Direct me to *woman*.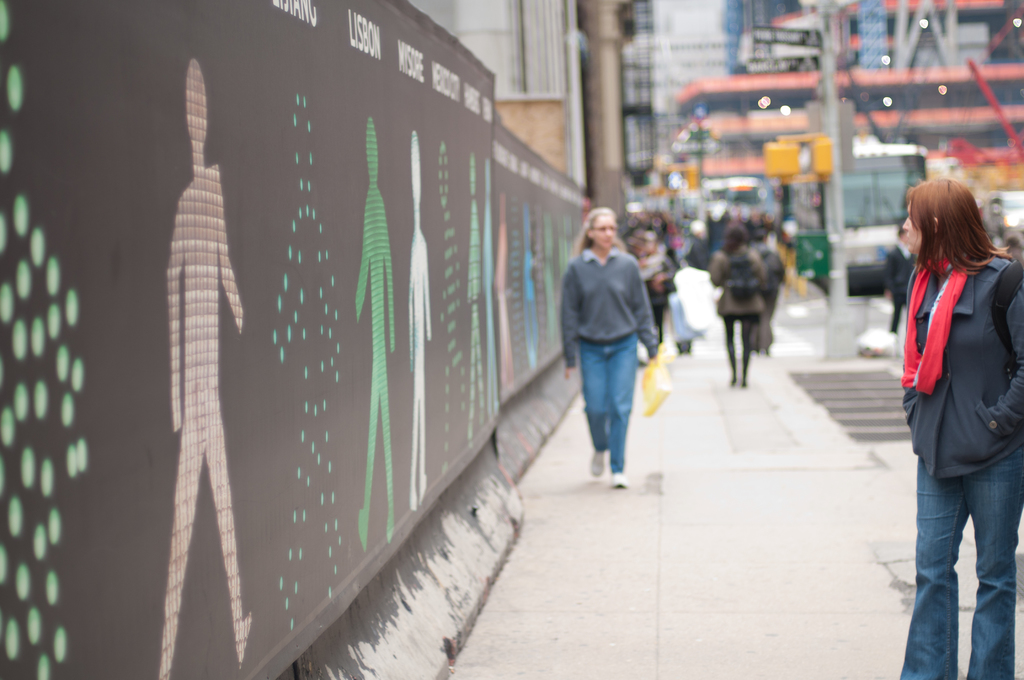
Direction: 565/202/657/485.
